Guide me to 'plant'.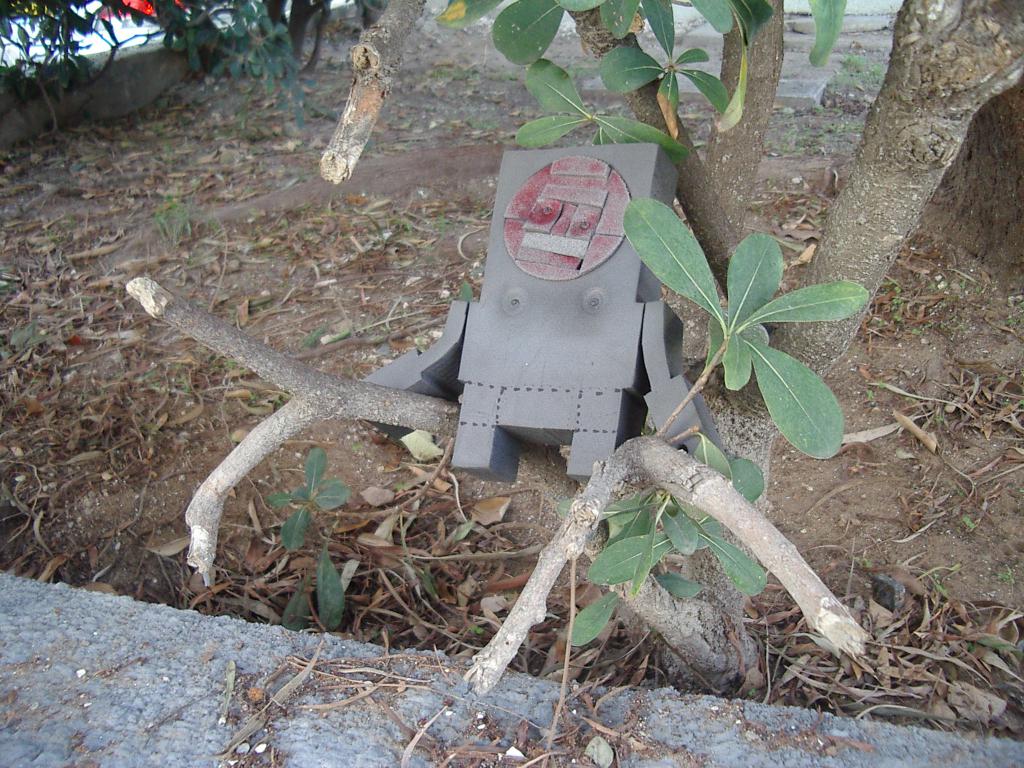
Guidance: (156, 97, 169, 114).
